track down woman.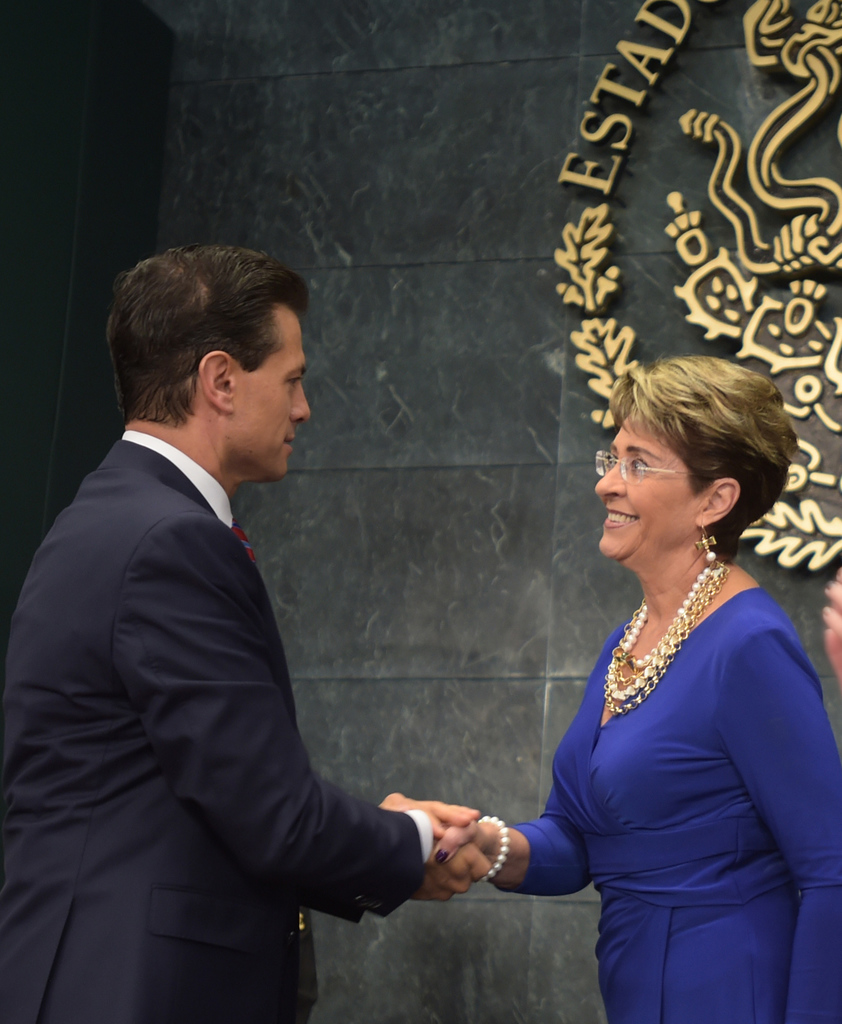
Tracked to <region>444, 360, 841, 1023</region>.
